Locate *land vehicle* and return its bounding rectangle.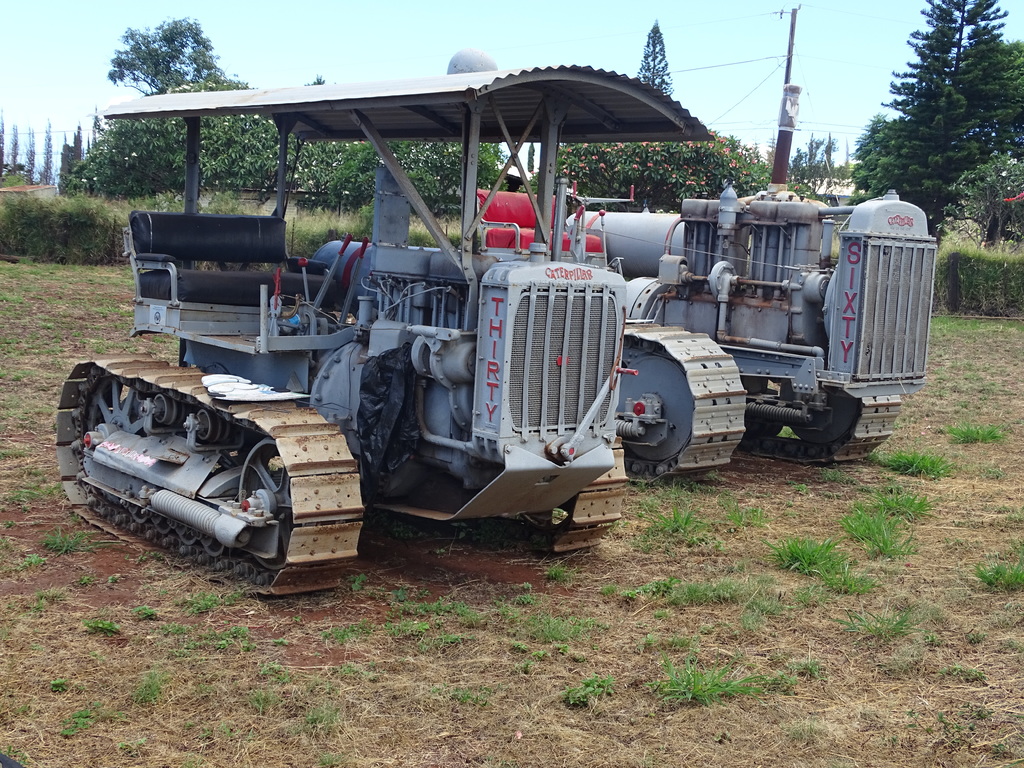
<region>470, 62, 945, 490</region>.
